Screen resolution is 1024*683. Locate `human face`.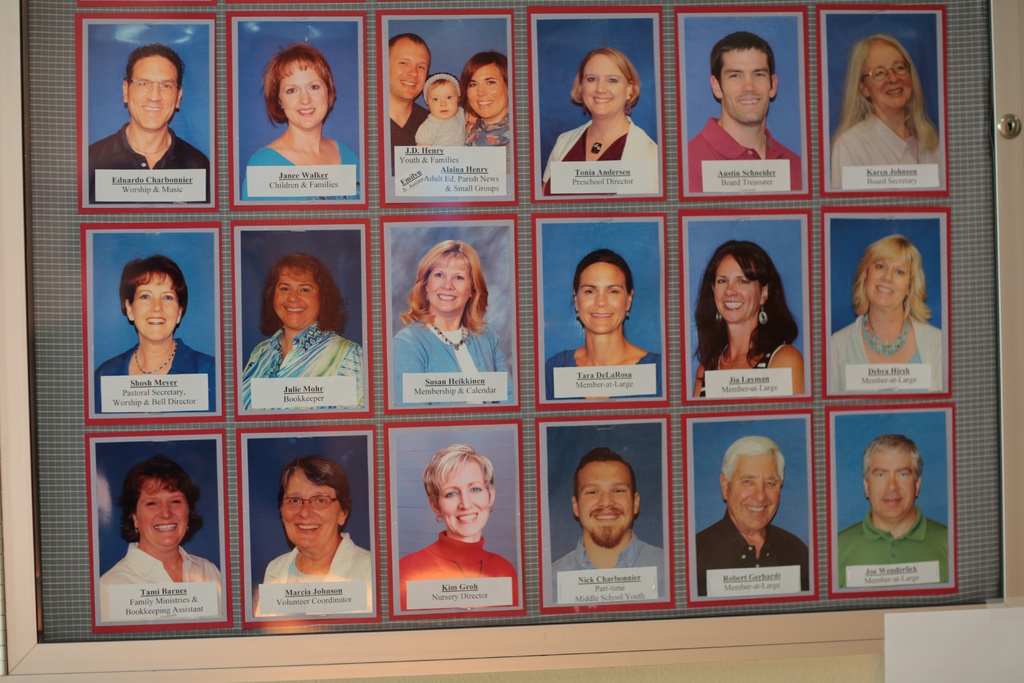
locate(576, 262, 630, 334).
